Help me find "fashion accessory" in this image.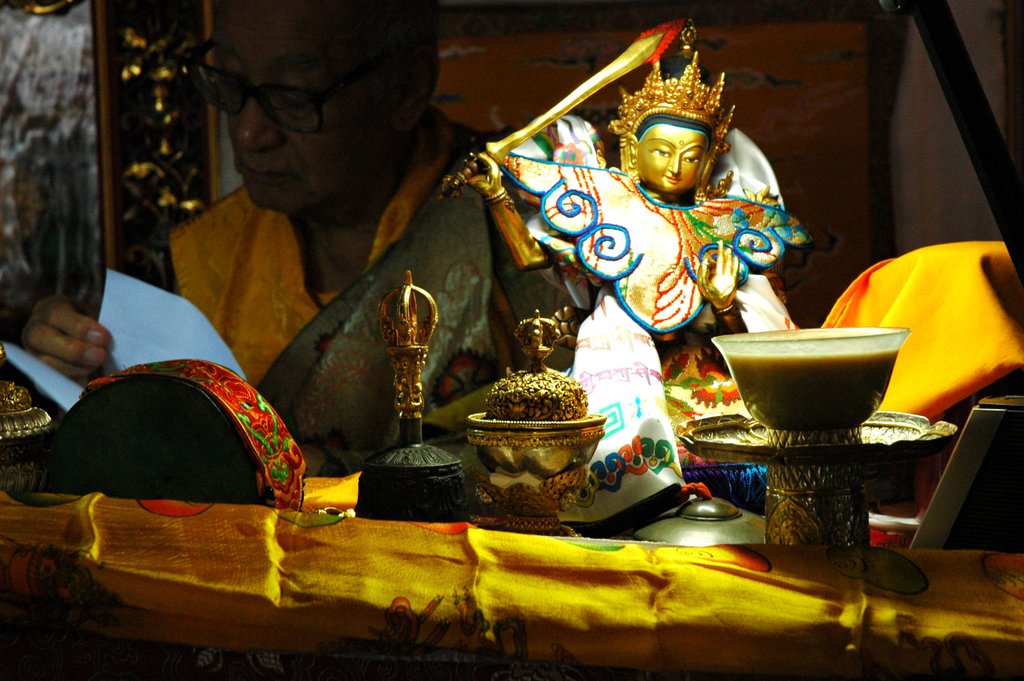
Found it: locate(483, 185, 517, 213).
